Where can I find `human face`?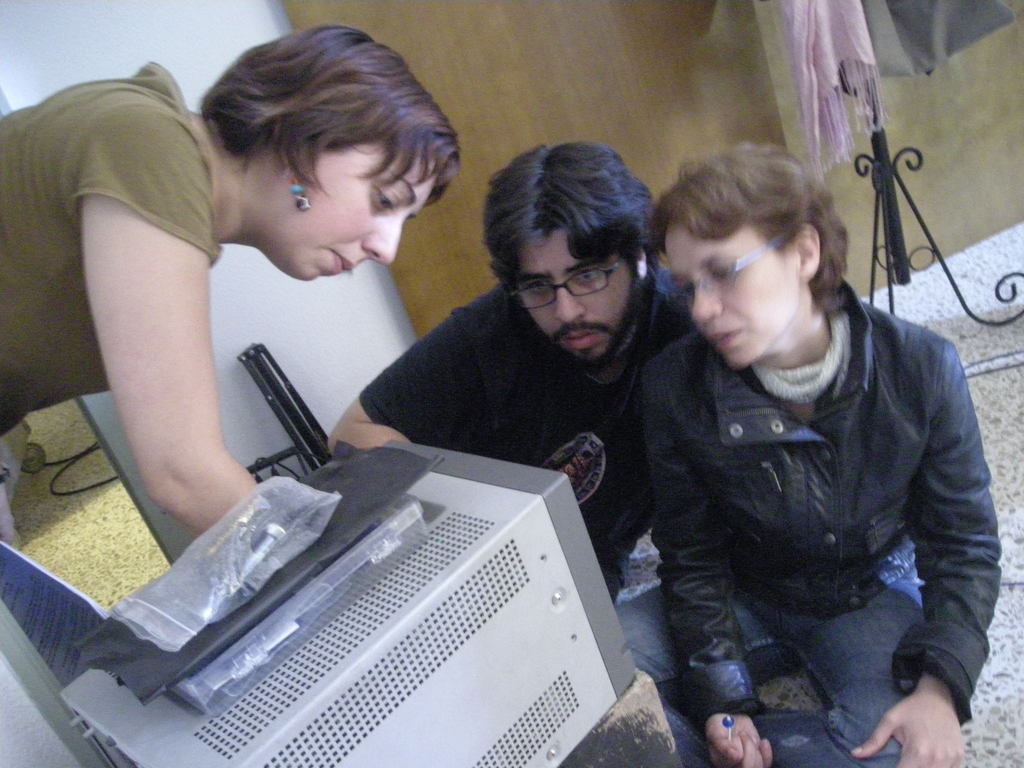
You can find it at BBox(671, 228, 807, 363).
